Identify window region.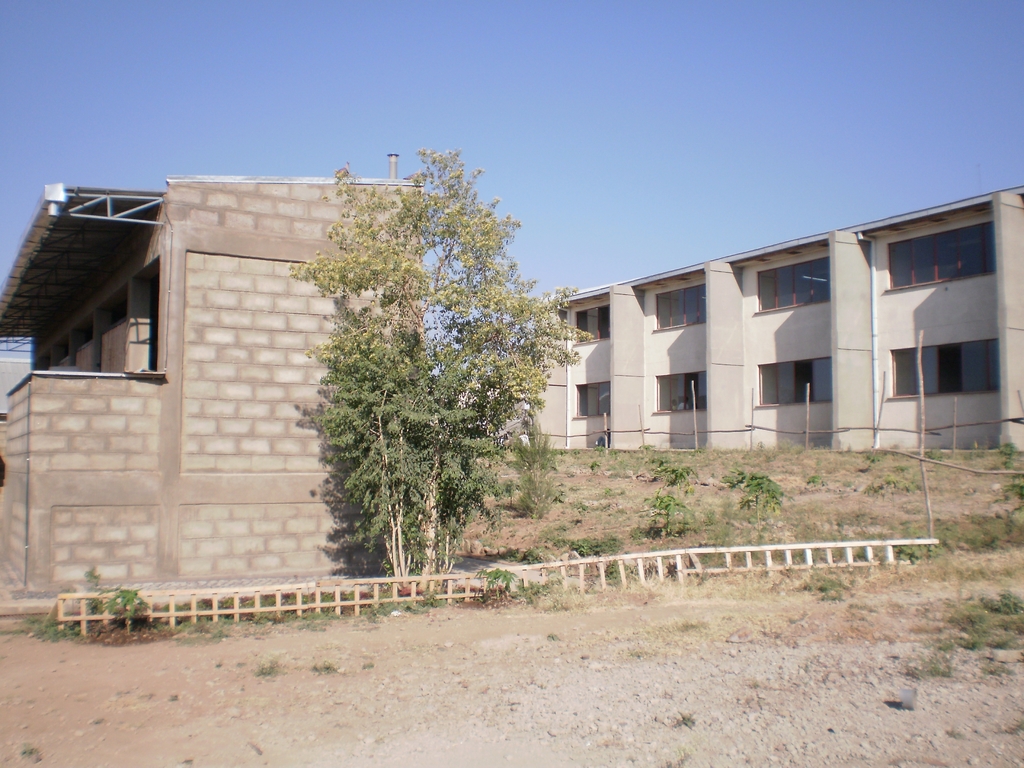
Region: bbox=(655, 369, 721, 417).
